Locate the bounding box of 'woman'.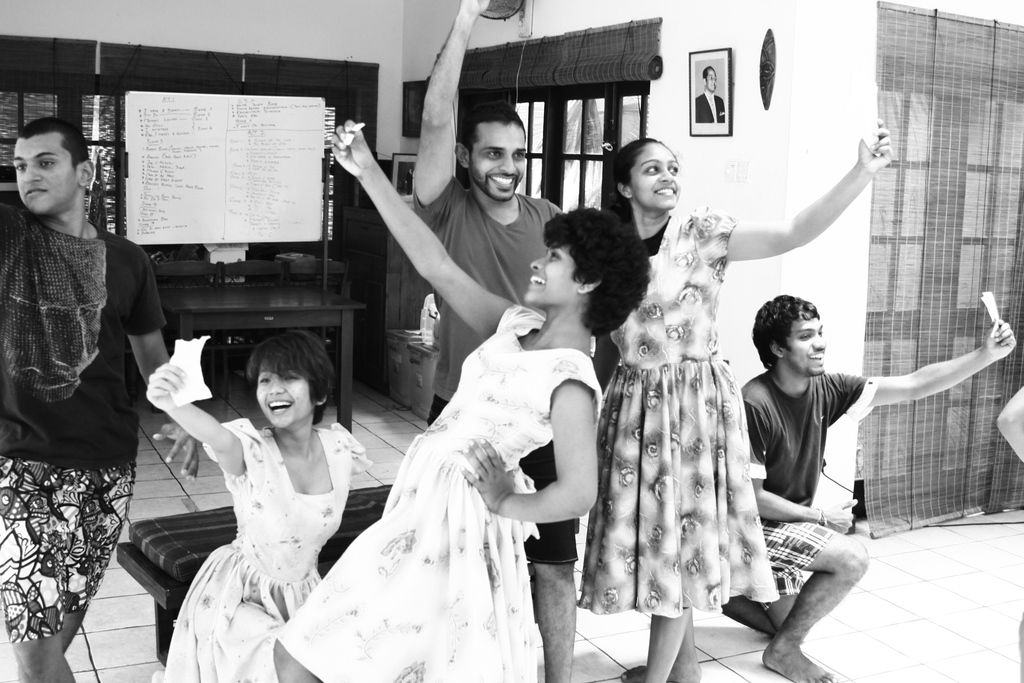
Bounding box: Rect(614, 140, 899, 682).
